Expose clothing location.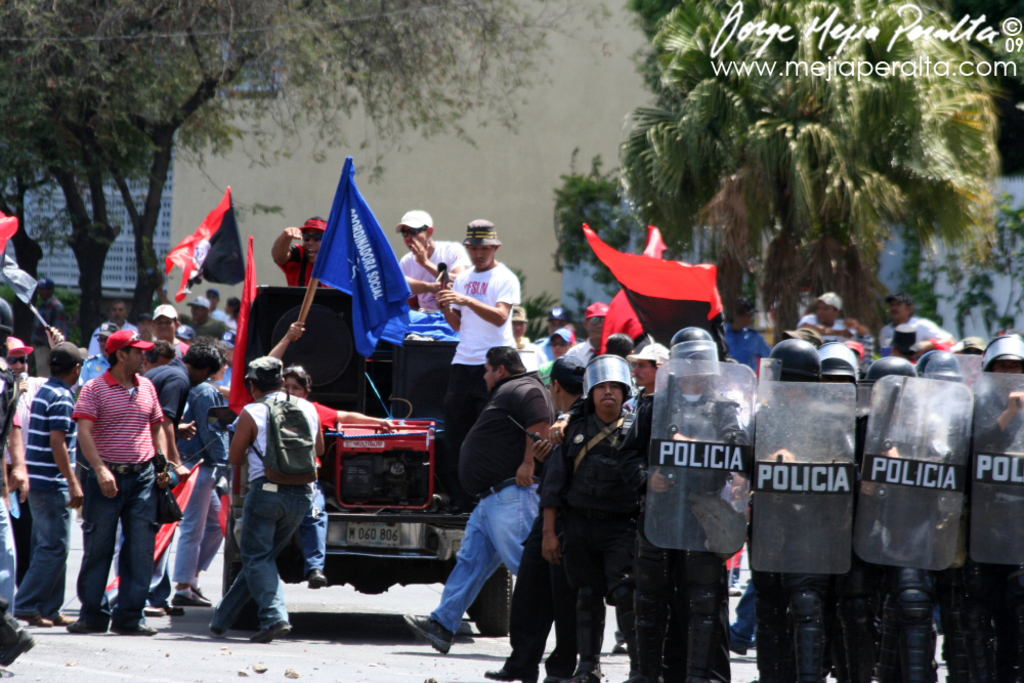
Exposed at select_region(9, 375, 54, 573).
